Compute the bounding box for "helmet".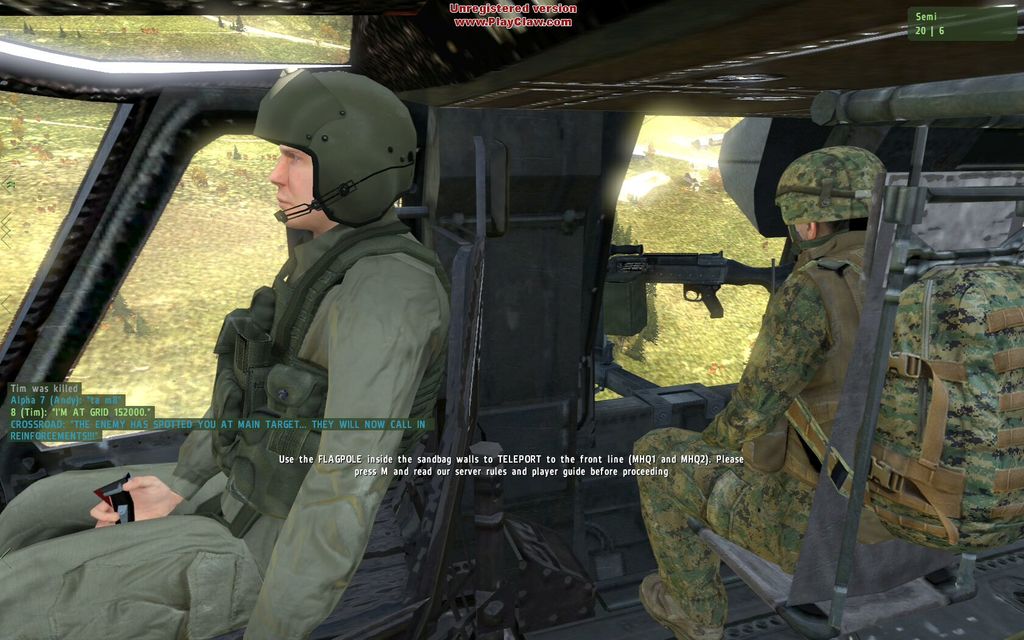
(x1=234, y1=76, x2=412, y2=227).
